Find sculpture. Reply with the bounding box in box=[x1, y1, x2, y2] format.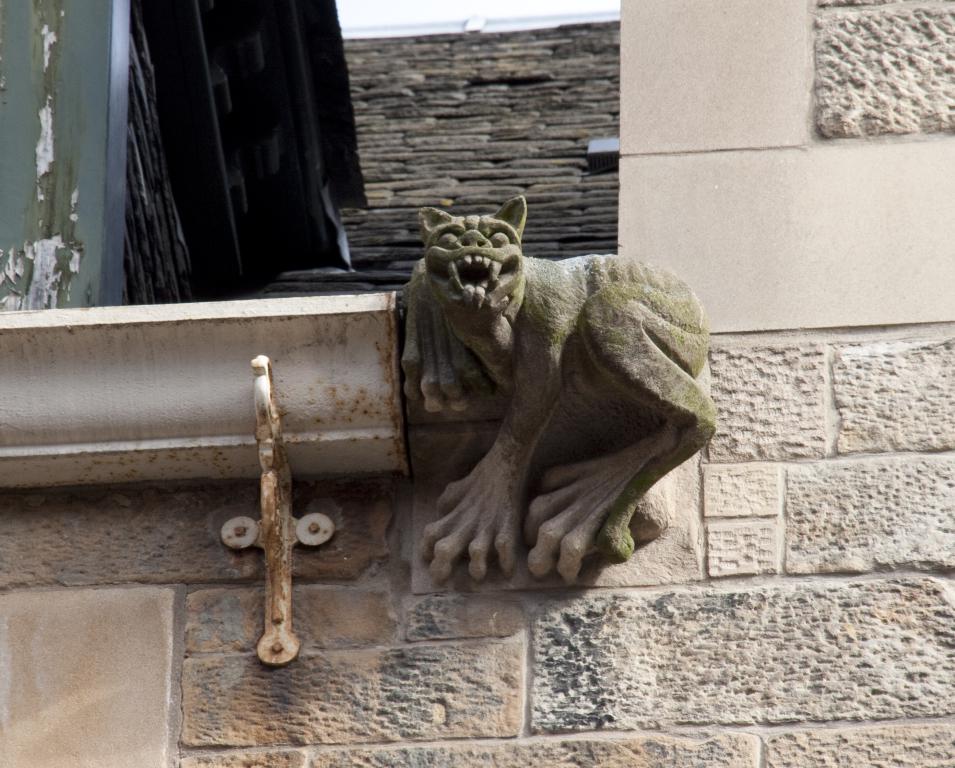
box=[369, 198, 724, 616].
